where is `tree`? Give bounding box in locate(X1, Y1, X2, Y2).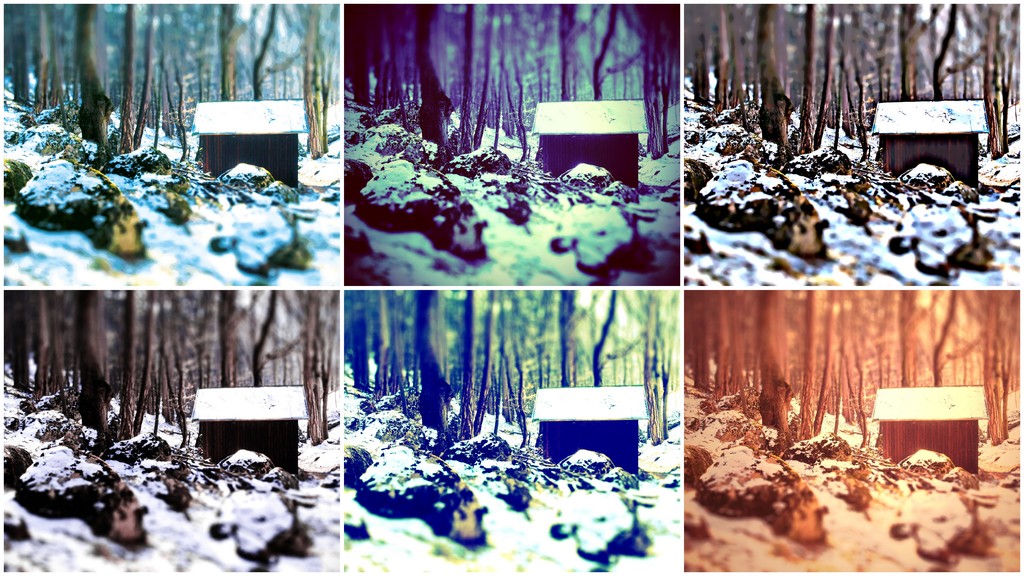
locate(859, 285, 911, 378).
